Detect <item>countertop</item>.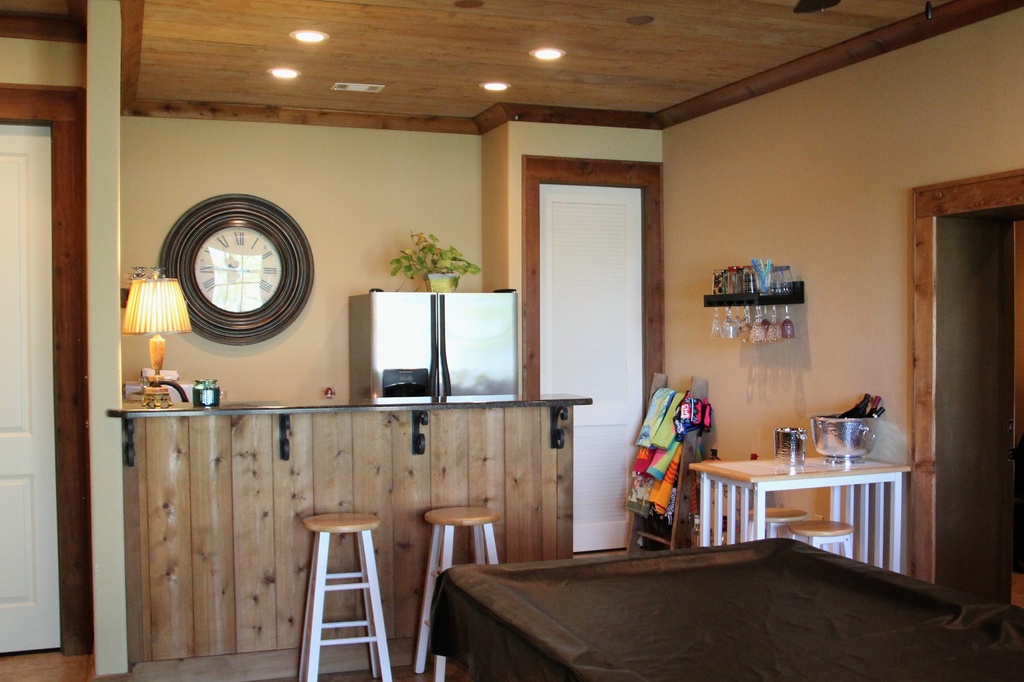
Detected at <box>104,391,593,419</box>.
